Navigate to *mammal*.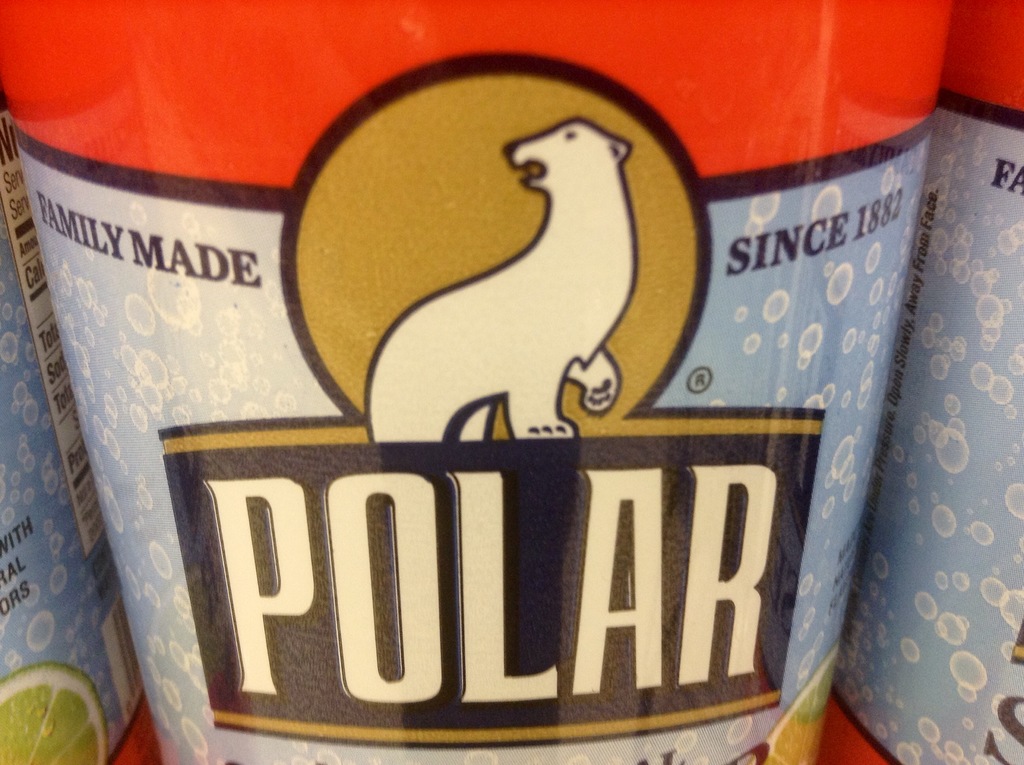
Navigation target: bbox(369, 124, 619, 439).
